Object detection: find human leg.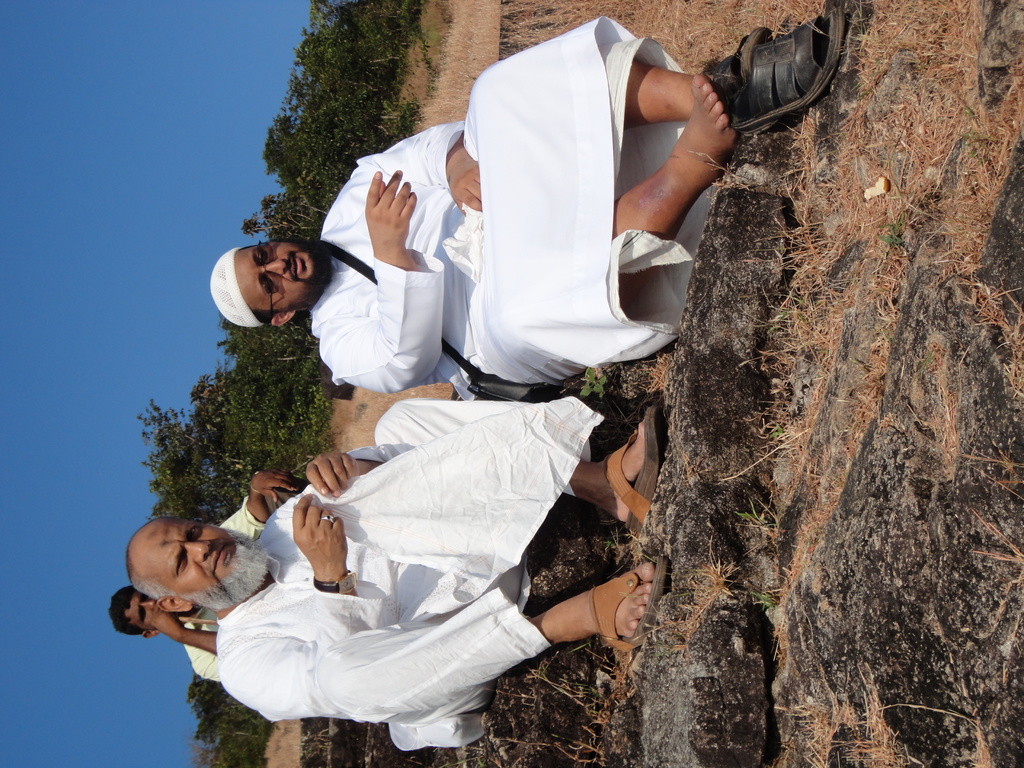
Rect(622, 63, 710, 117).
